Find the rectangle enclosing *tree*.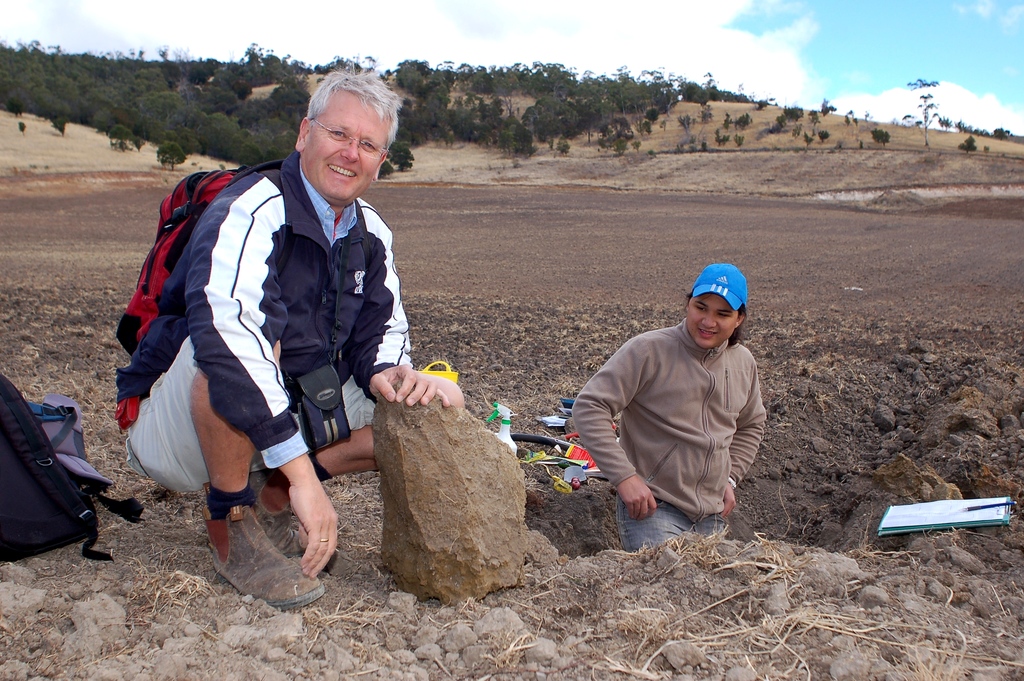
(680, 114, 691, 135).
